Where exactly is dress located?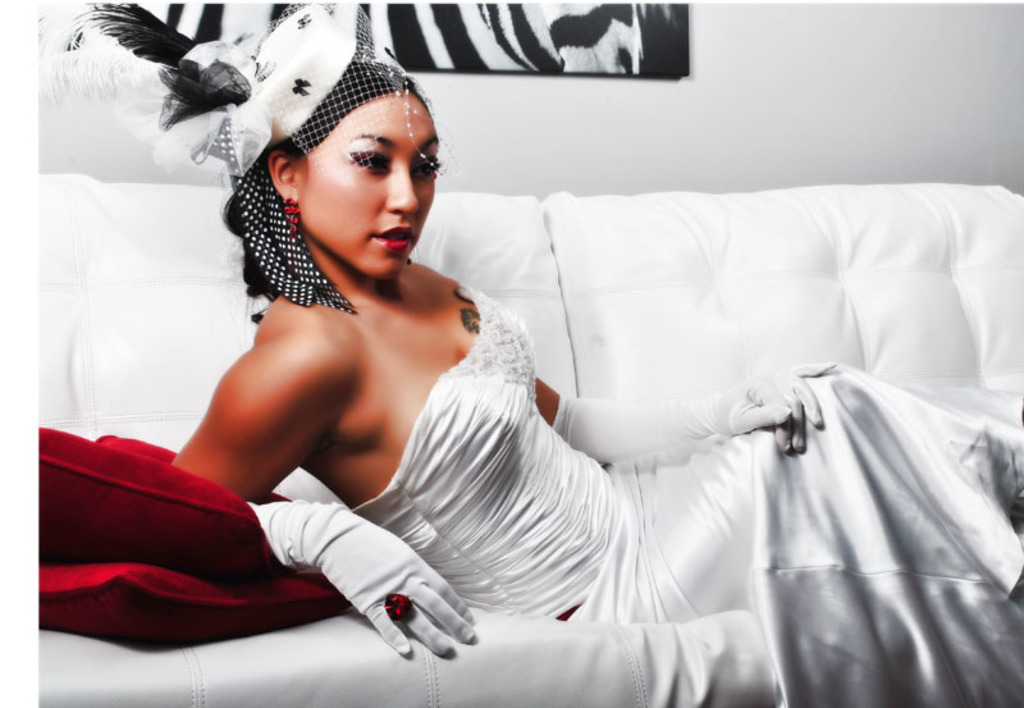
Its bounding box is region(351, 283, 1023, 703).
